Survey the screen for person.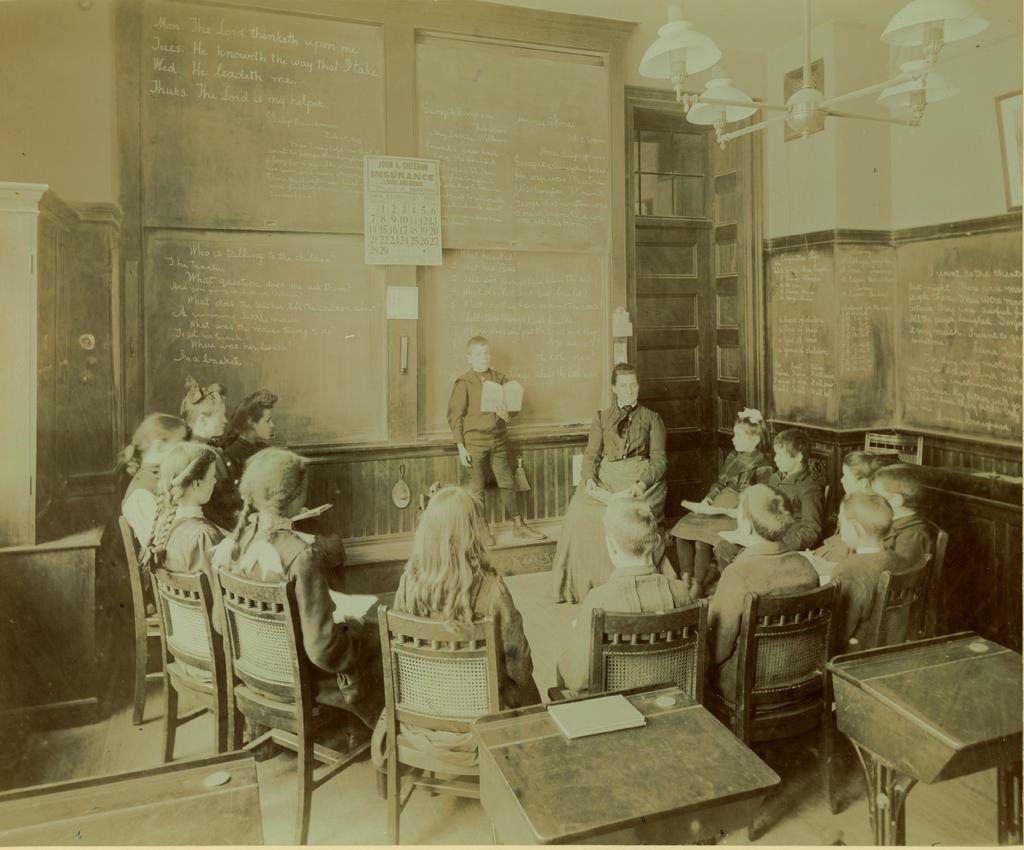
Survey found: pyautogui.locateOnScreen(669, 408, 787, 600).
